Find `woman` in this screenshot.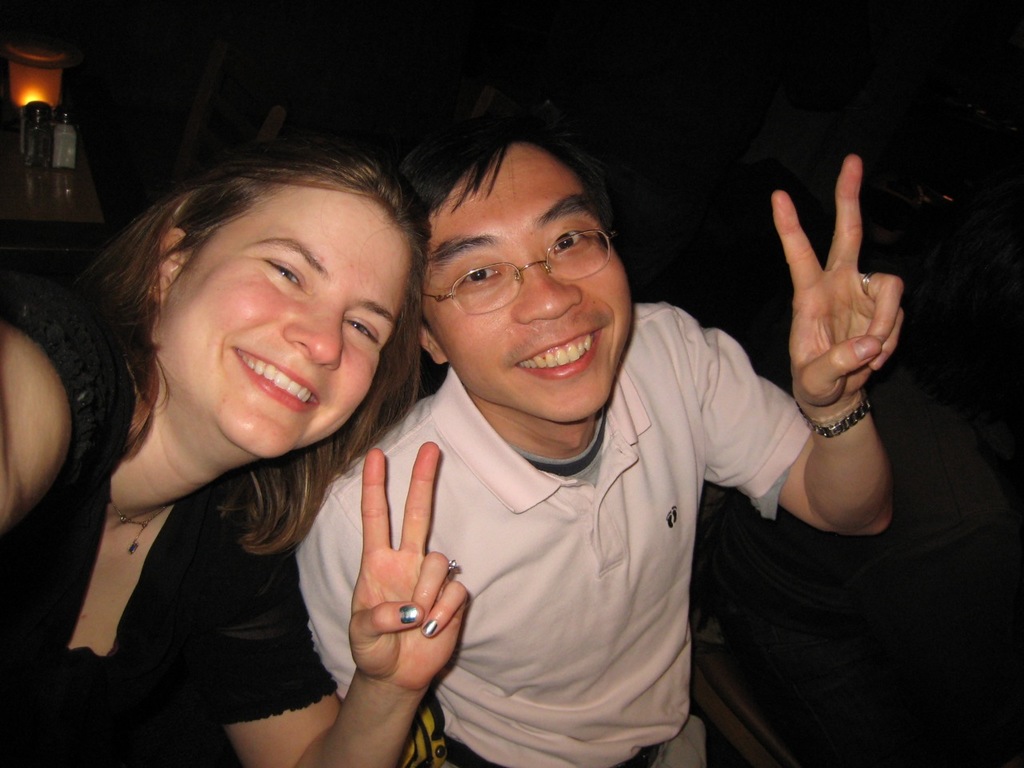
The bounding box for `woman` is 7, 139, 430, 762.
